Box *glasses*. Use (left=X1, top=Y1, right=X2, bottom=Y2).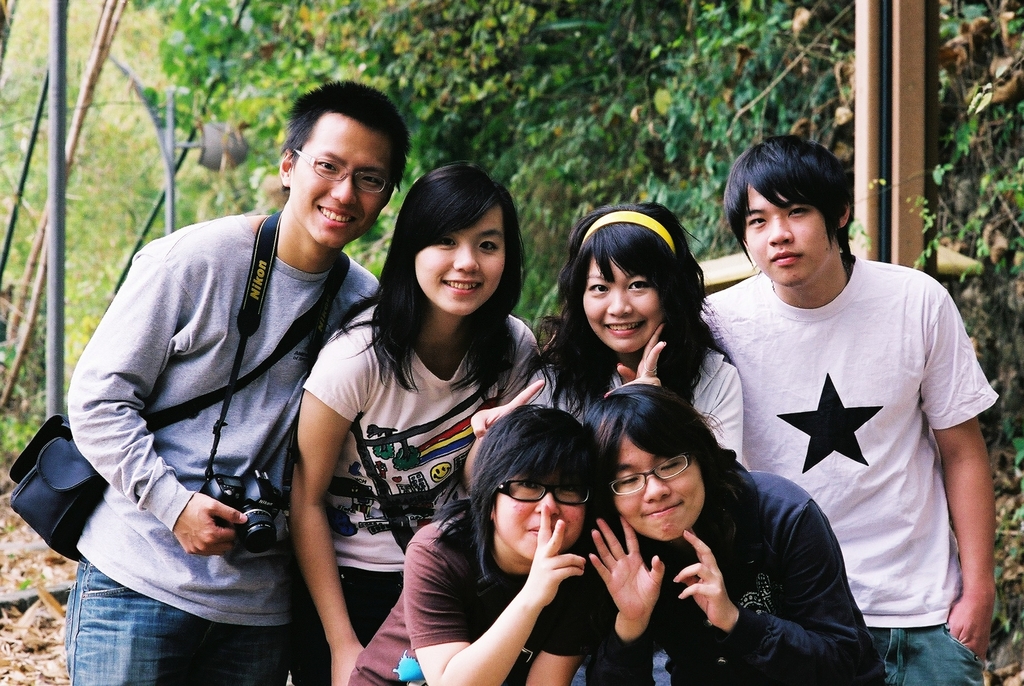
(left=286, top=145, right=406, bottom=202).
